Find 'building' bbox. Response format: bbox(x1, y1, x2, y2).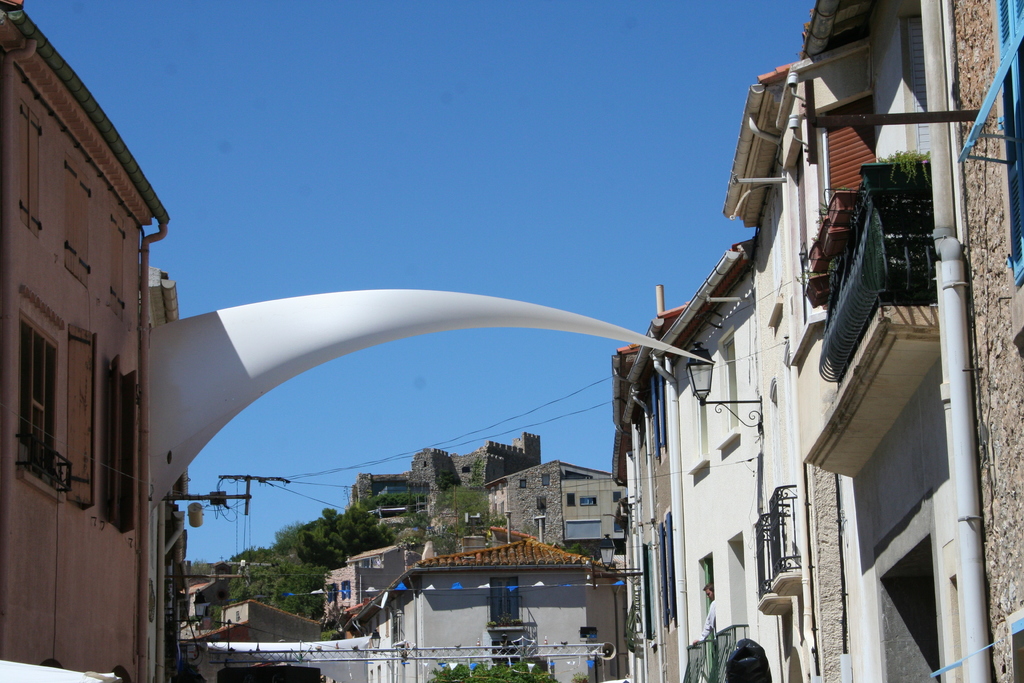
bbox(186, 600, 324, 682).
